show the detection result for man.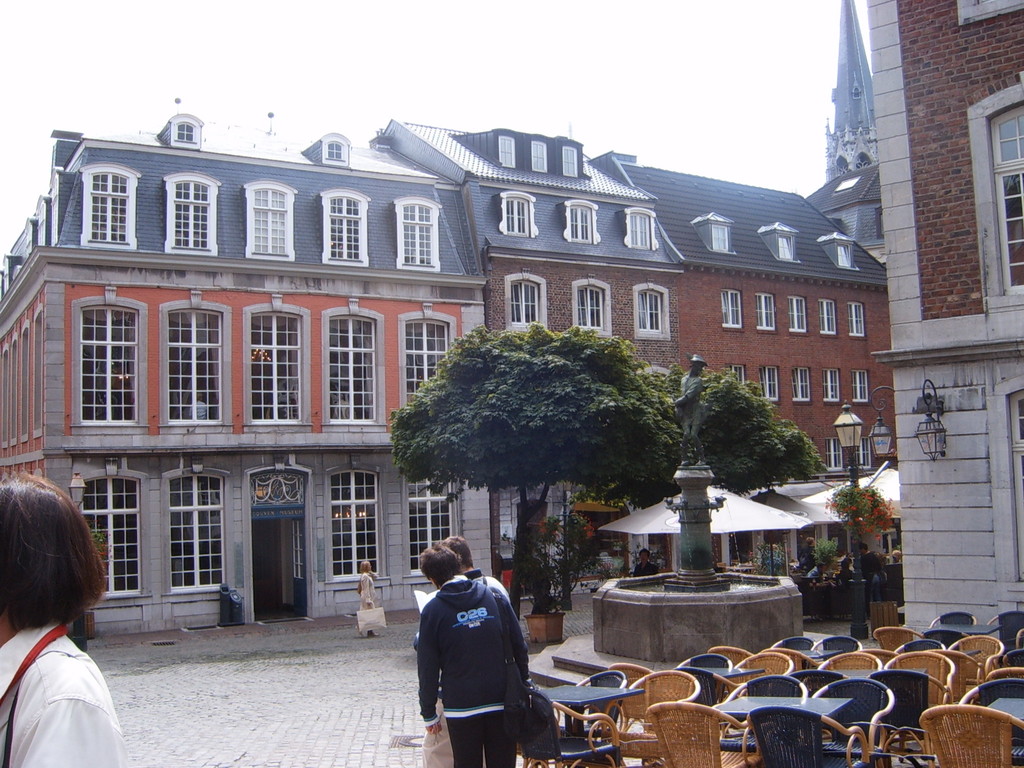
box=[797, 535, 817, 575].
